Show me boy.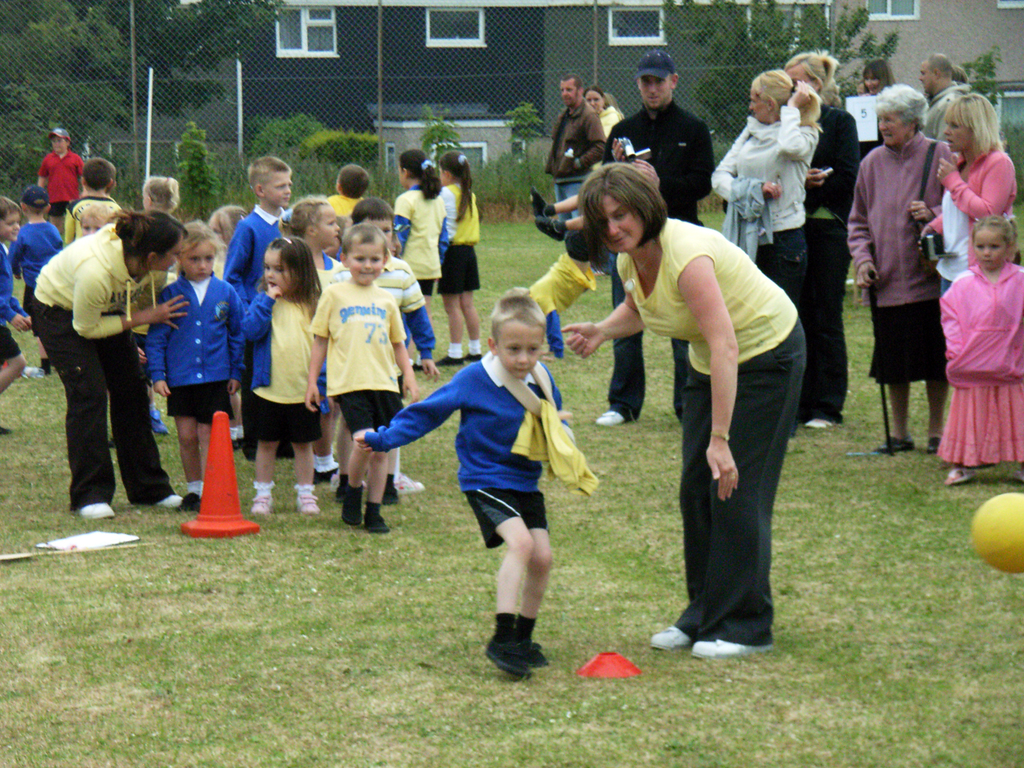
boy is here: l=3, t=188, r=66, b=374.
